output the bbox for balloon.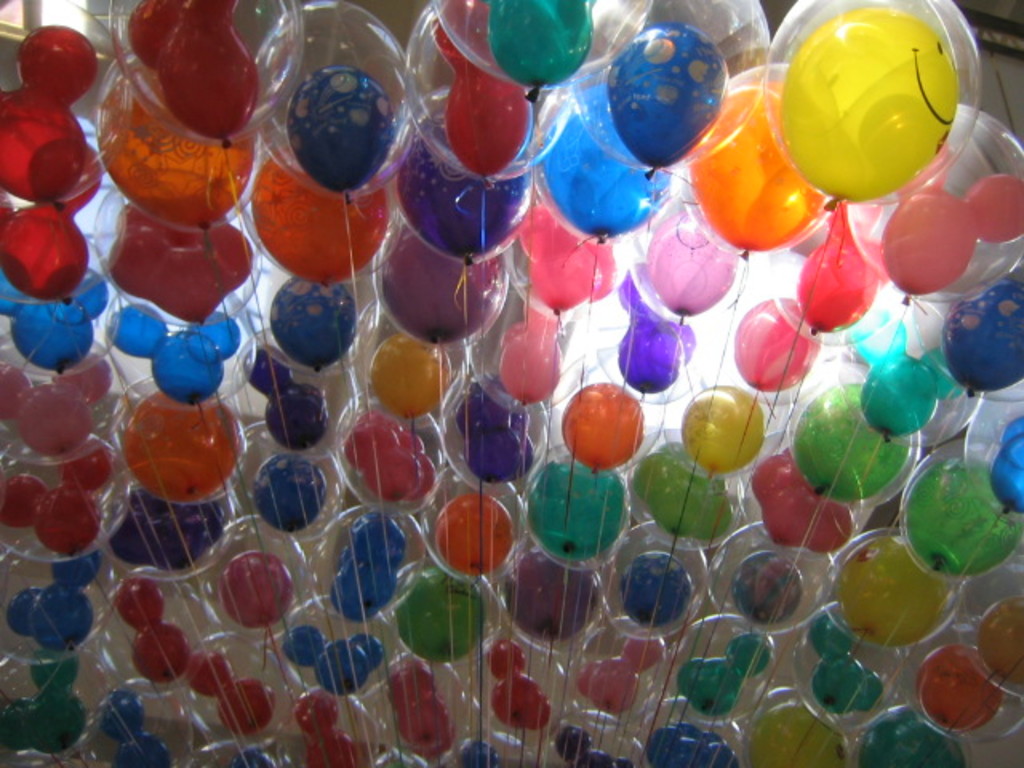
(554, 722, 632, 766).
